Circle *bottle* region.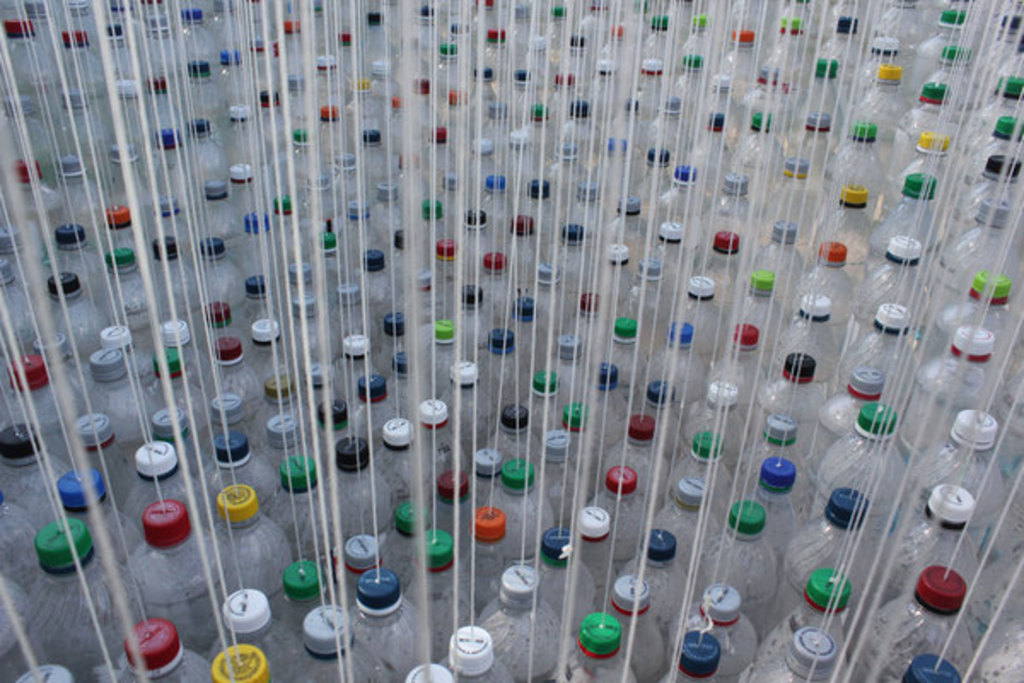
Region: [307,101,350,164].
